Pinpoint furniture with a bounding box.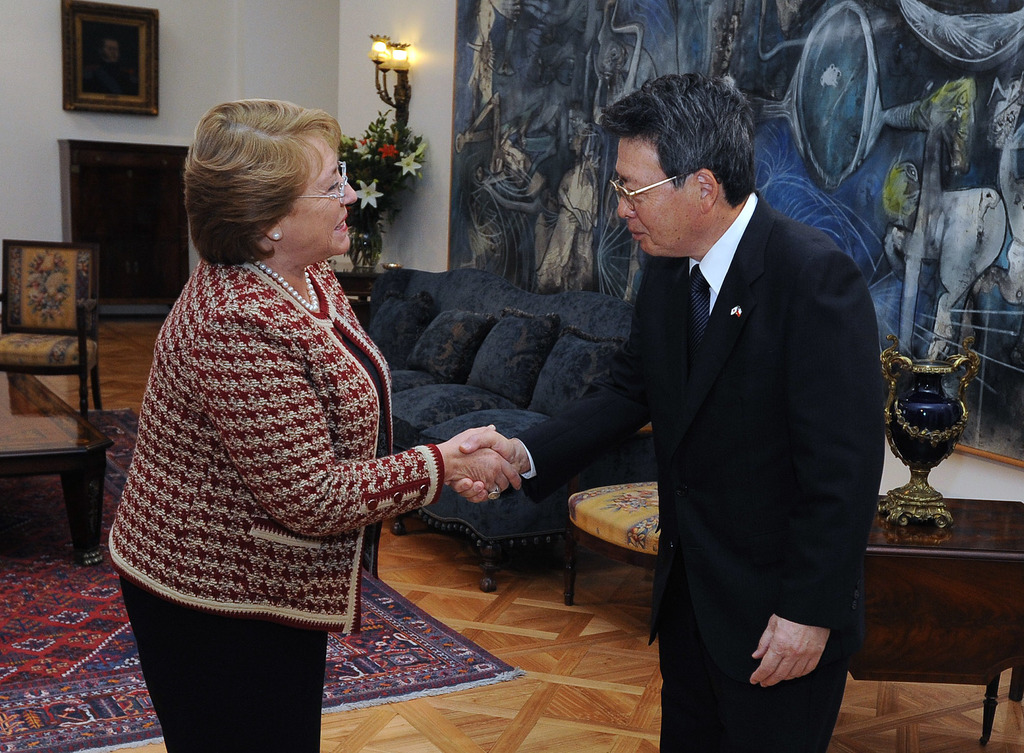
{"x1": 563, "y1": 482, "x2": 664, "y2": 601}.
